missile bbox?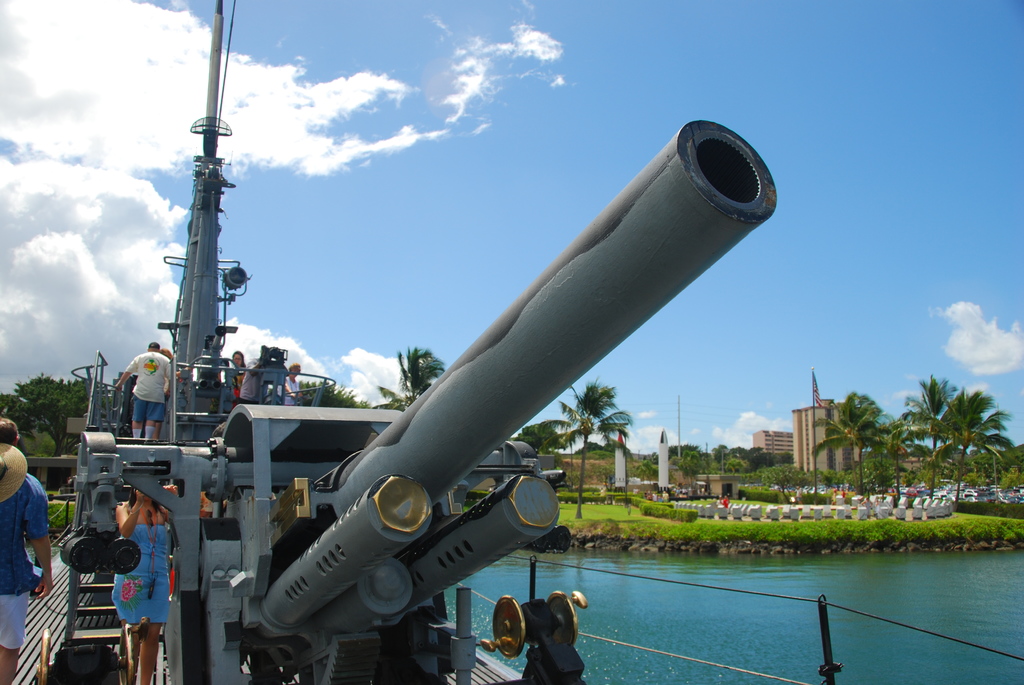
652:427:676:496
